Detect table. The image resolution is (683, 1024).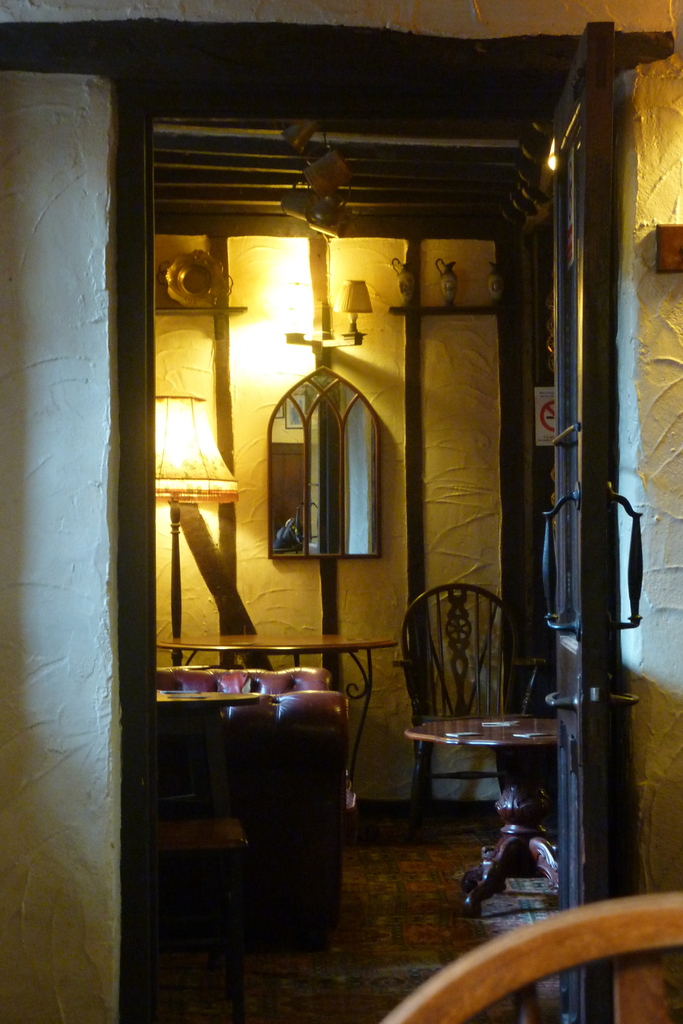
(156, 633, 402, 815).
